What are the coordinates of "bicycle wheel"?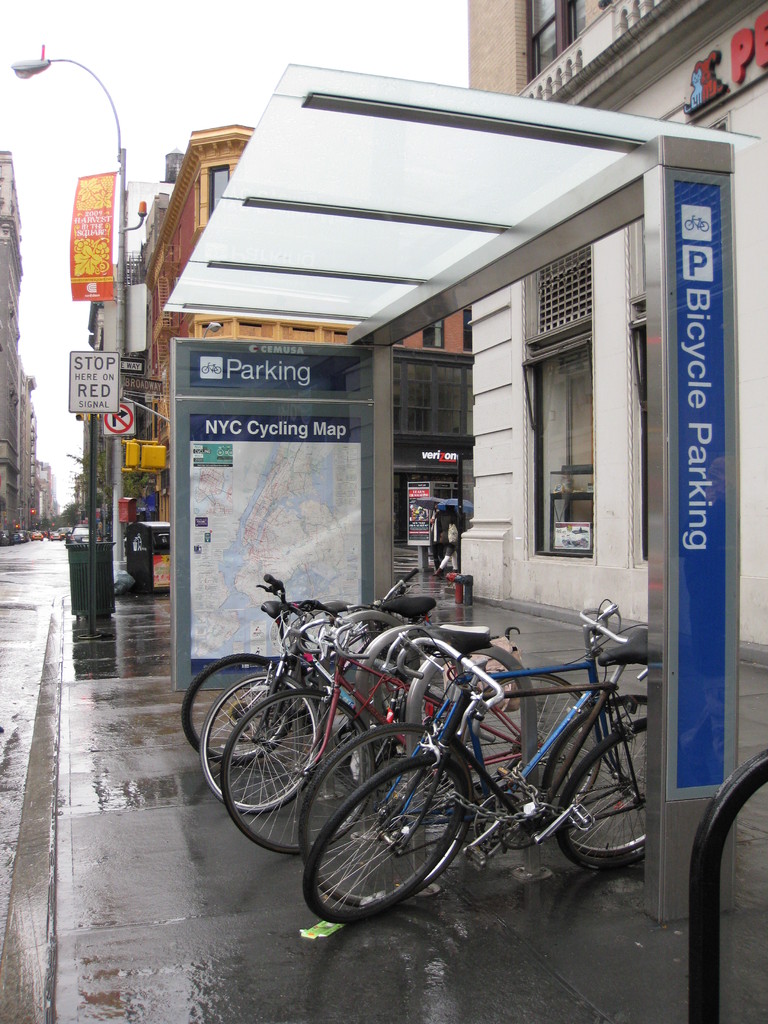
pyautogui.locateOnScreen(467, 659, 602, 820).
